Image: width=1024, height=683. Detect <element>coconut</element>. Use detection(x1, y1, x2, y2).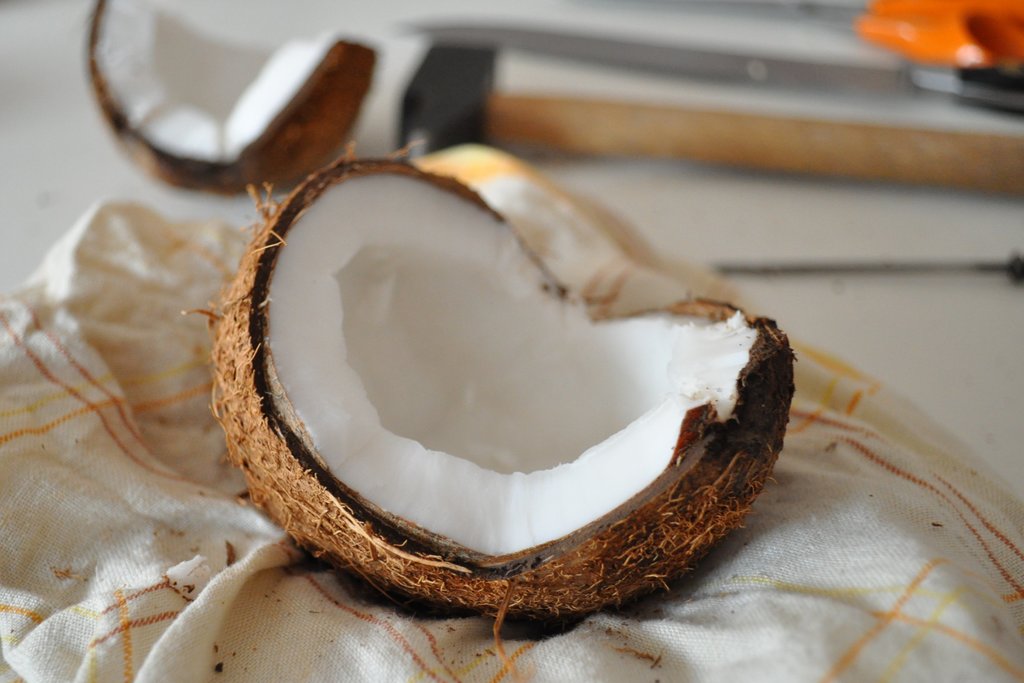
detection(84, 0, 379, 195).
